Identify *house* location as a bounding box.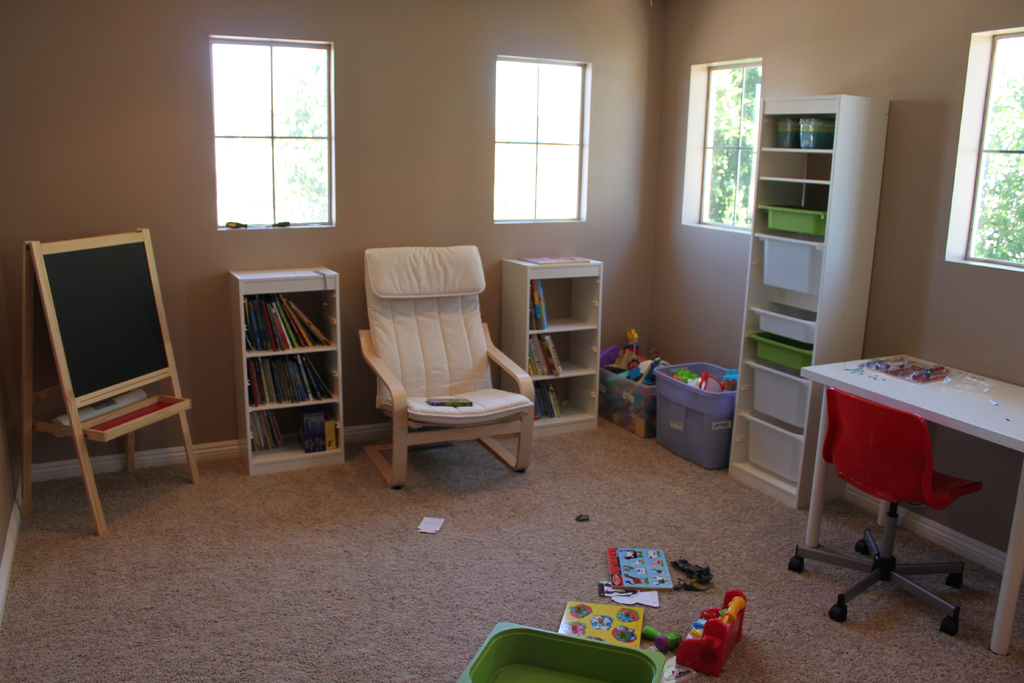
0:3:1023:682.
